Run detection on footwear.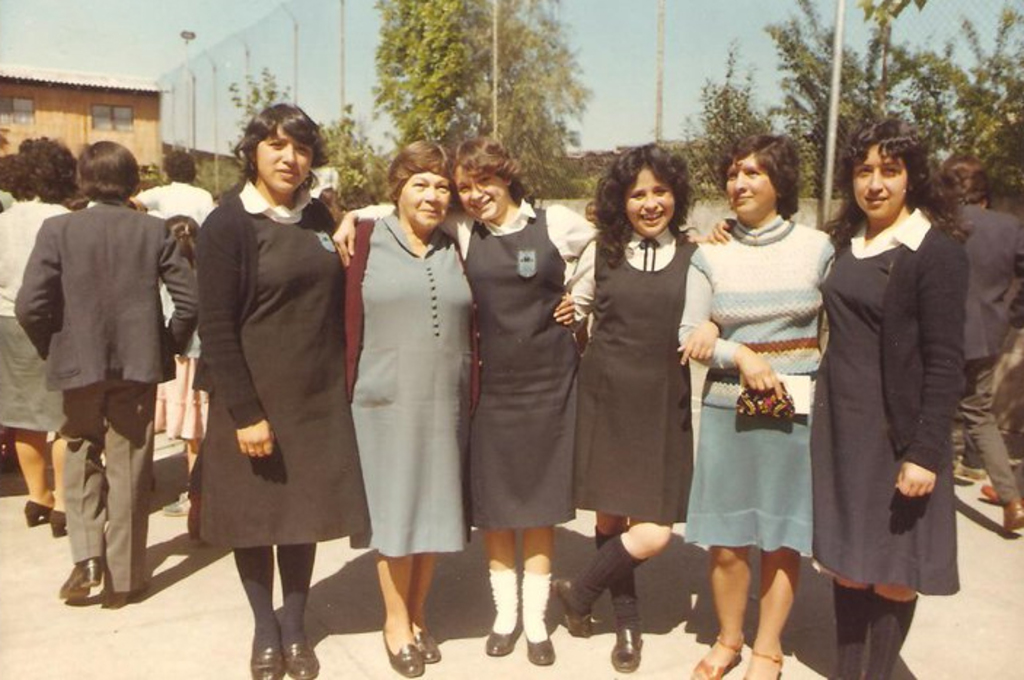
Result: (22, 499, 57, 530).
